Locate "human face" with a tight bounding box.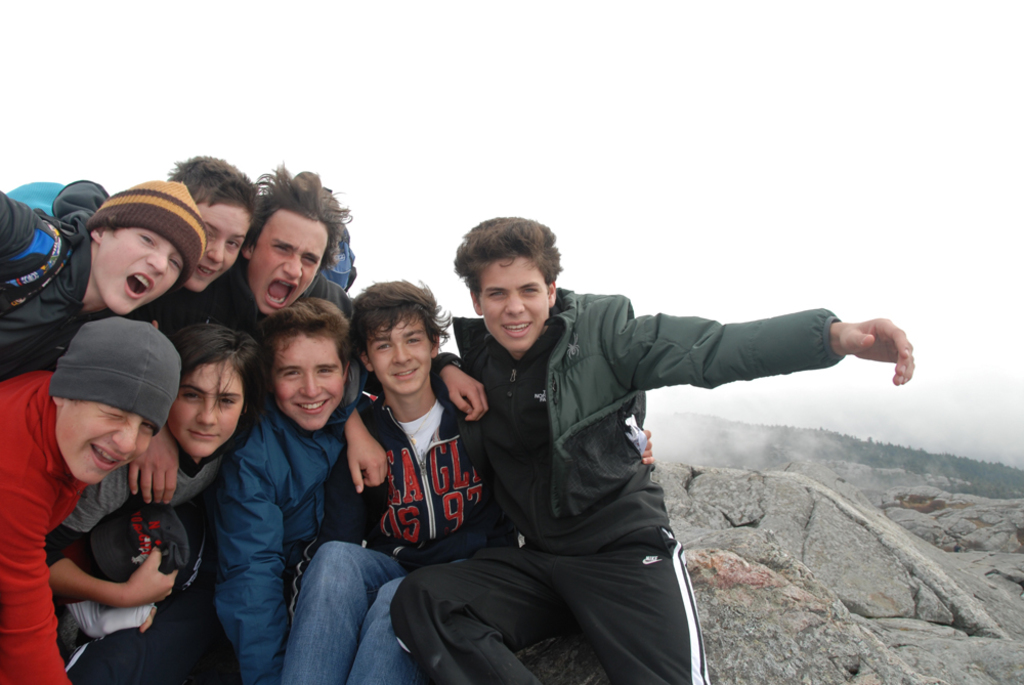
bbox=[185, 201, 253, 294].
